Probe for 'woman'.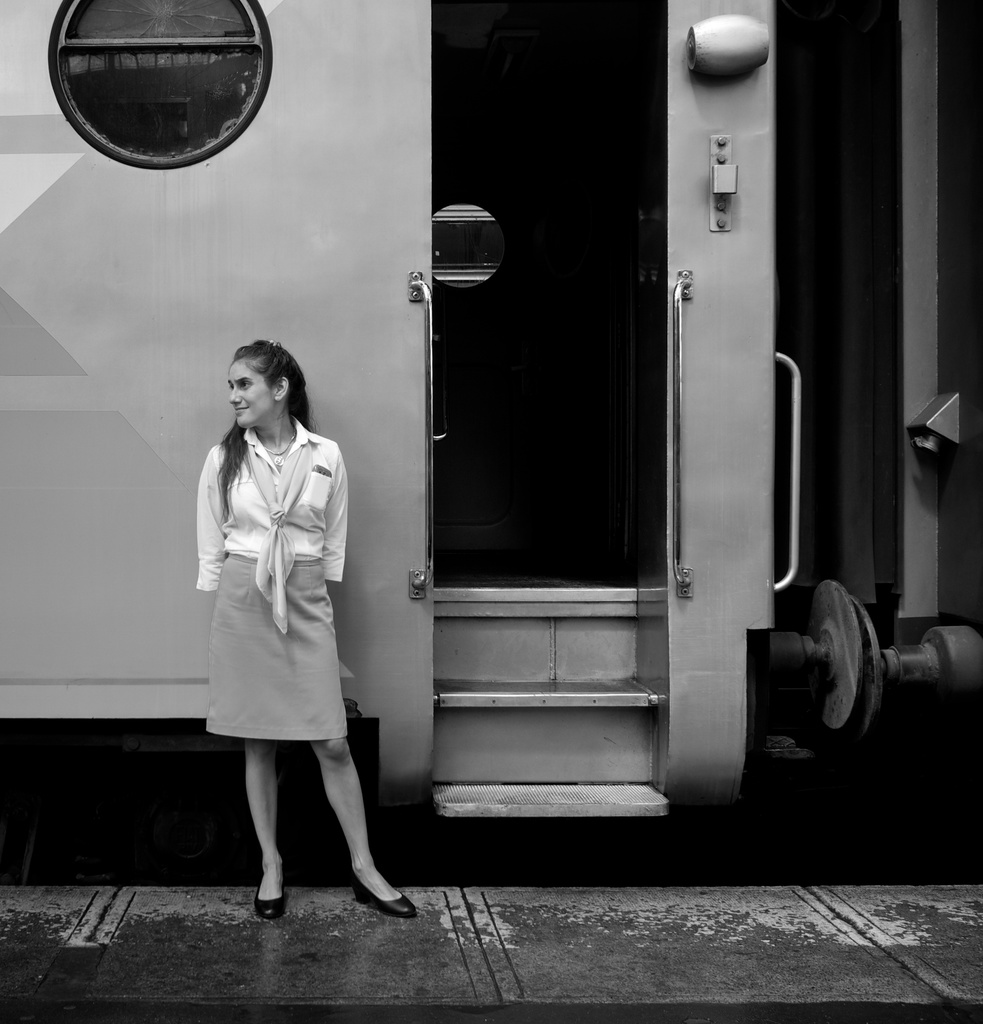
Probe result: select_region(190, 333, 425, 928).
